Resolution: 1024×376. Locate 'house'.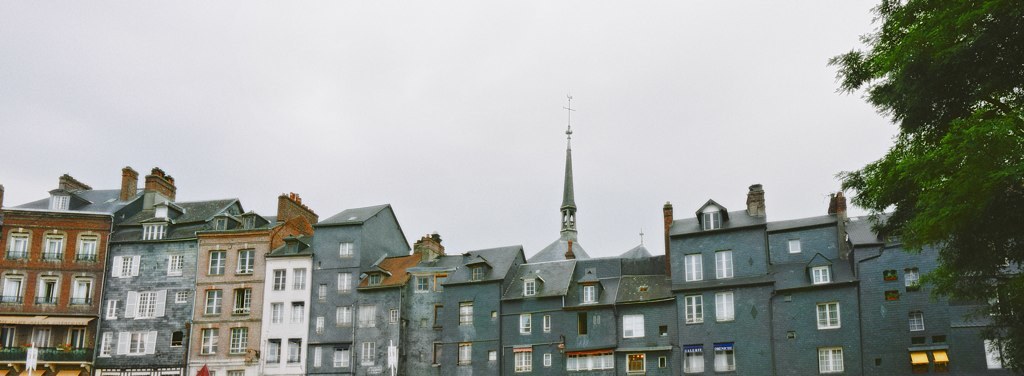
<box>563,235,640,372</box>.
